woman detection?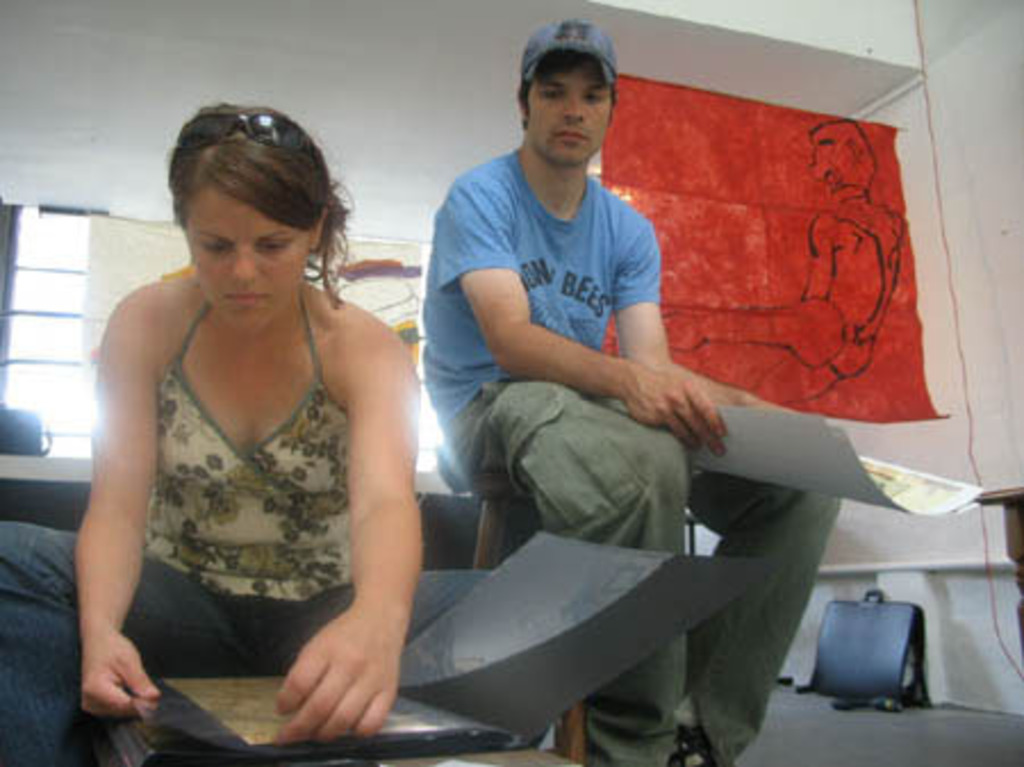
x1=57 y1=96 x2=451 y2=747
